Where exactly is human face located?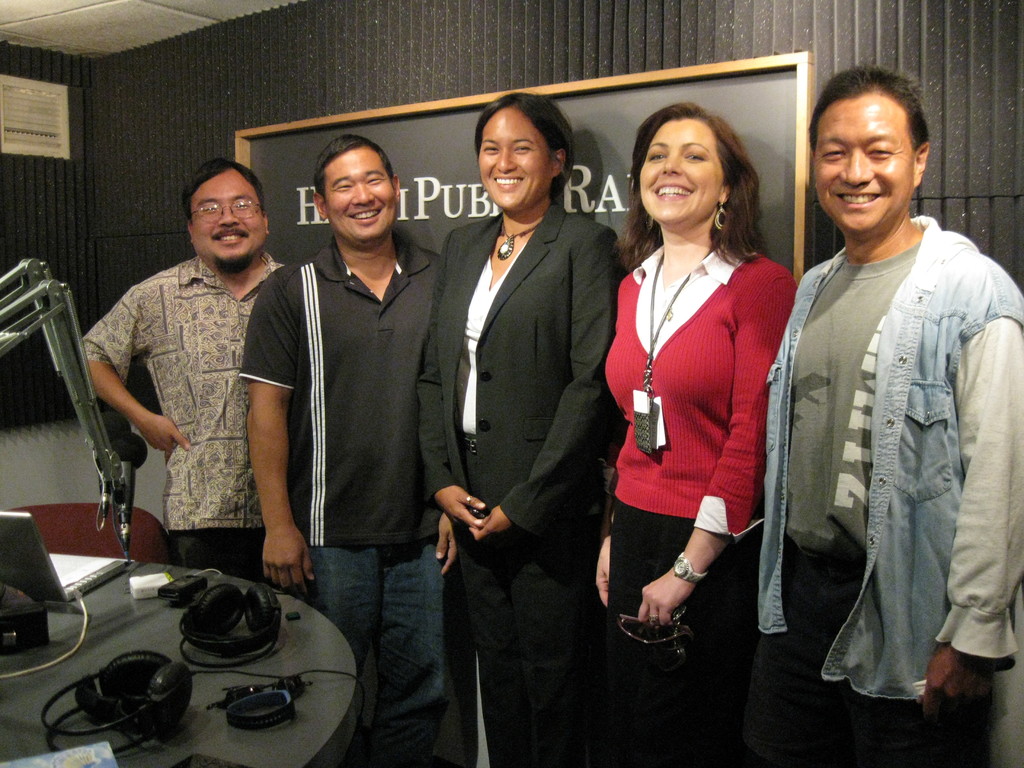
Its bounding box is [191,172,264,267].
